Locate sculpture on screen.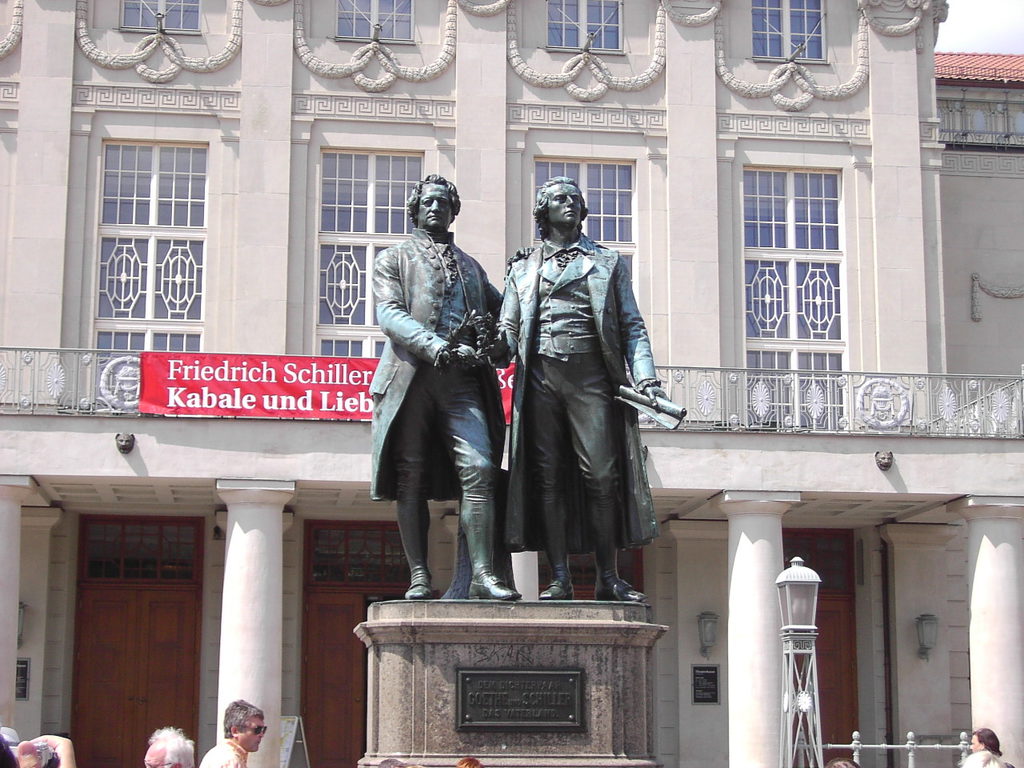
On screen at <region>363, 170, 512, 609</region>.
